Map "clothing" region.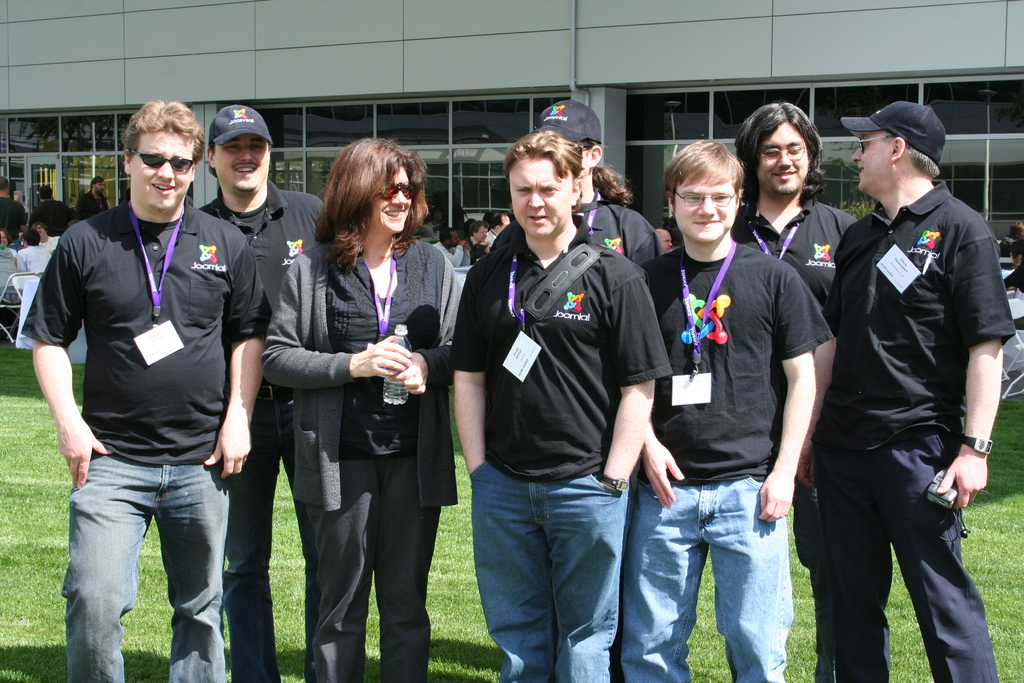
Mapped to <region>733, 199, 894, 682</region>.
